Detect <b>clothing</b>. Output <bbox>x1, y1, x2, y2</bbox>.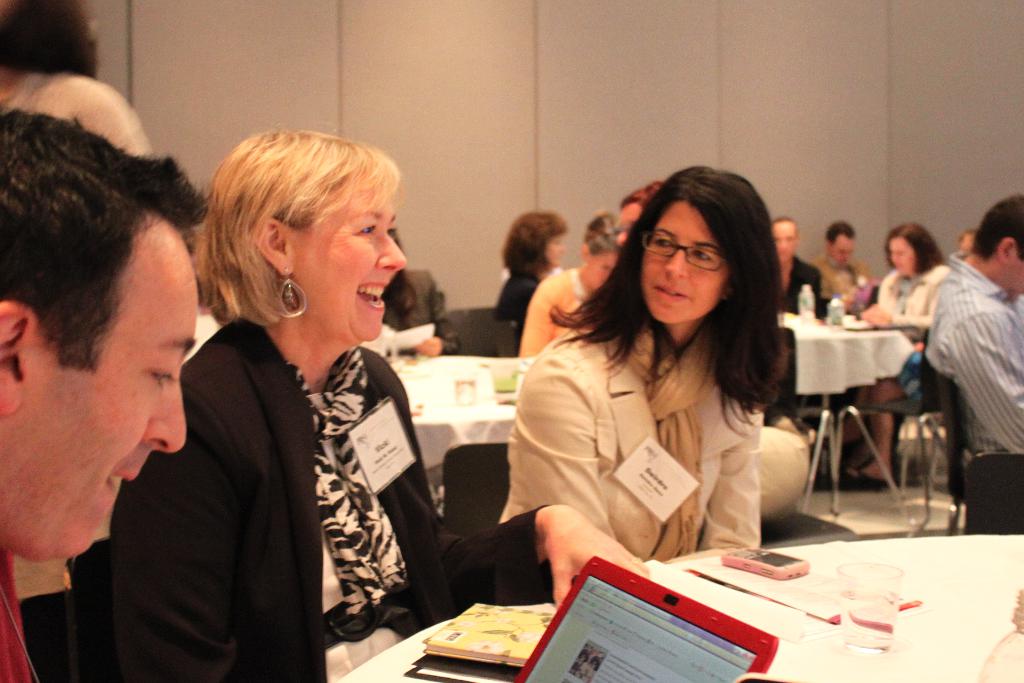
<bbox>645, 199, 721, 328</bbox>.
